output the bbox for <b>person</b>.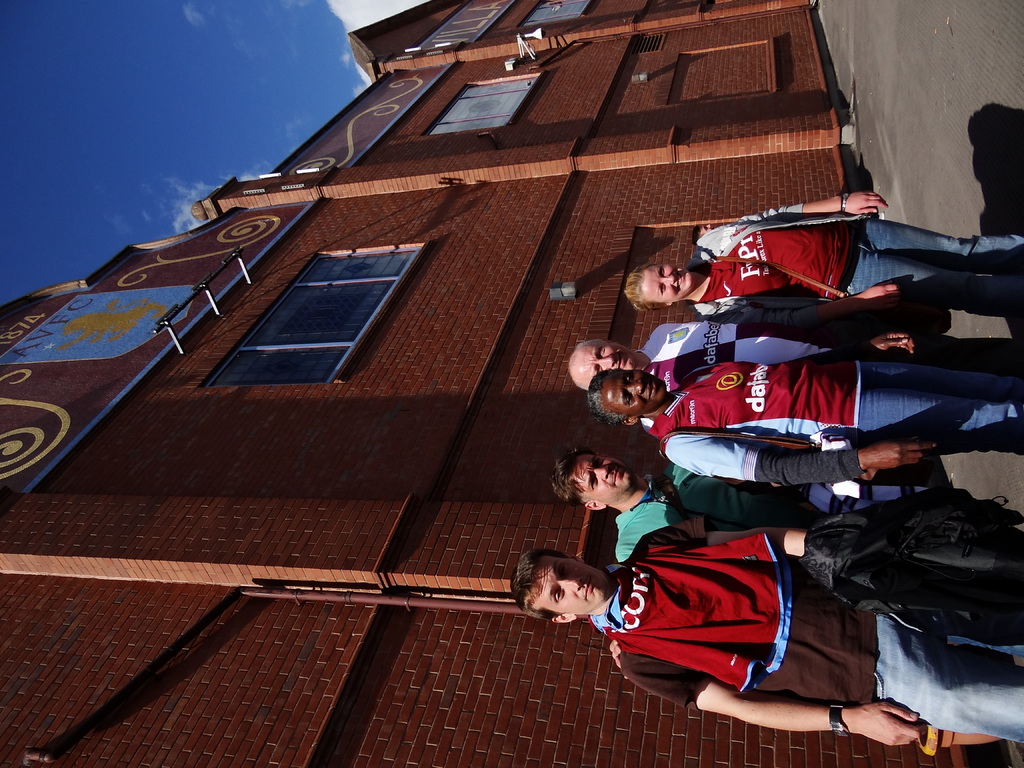
(564,317,823,393).
